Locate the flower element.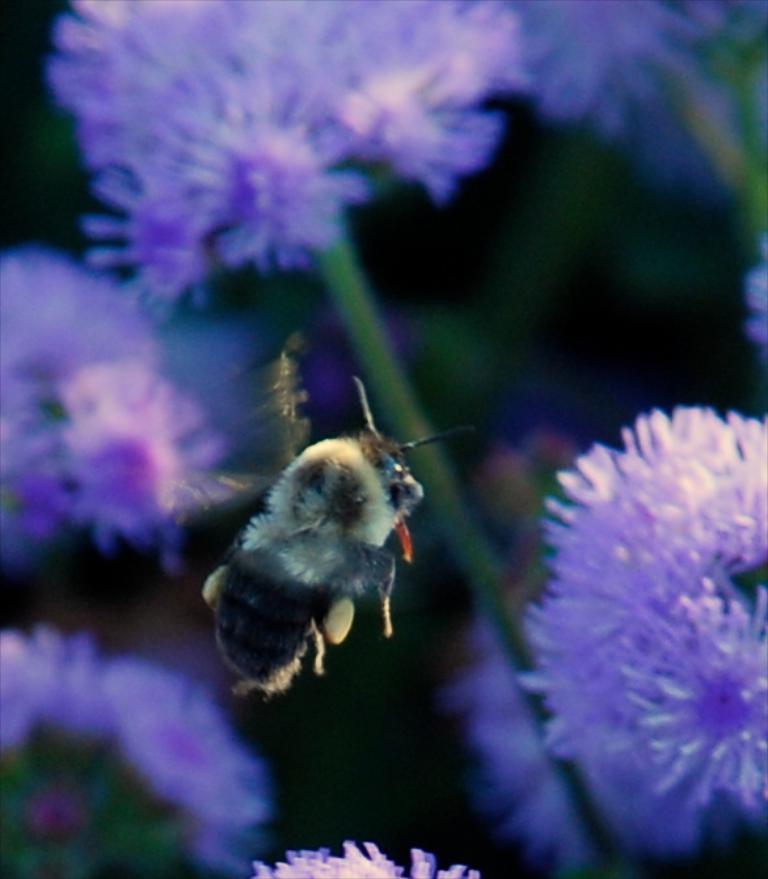
Element bbox: box=[0, 626, 266, 878].
